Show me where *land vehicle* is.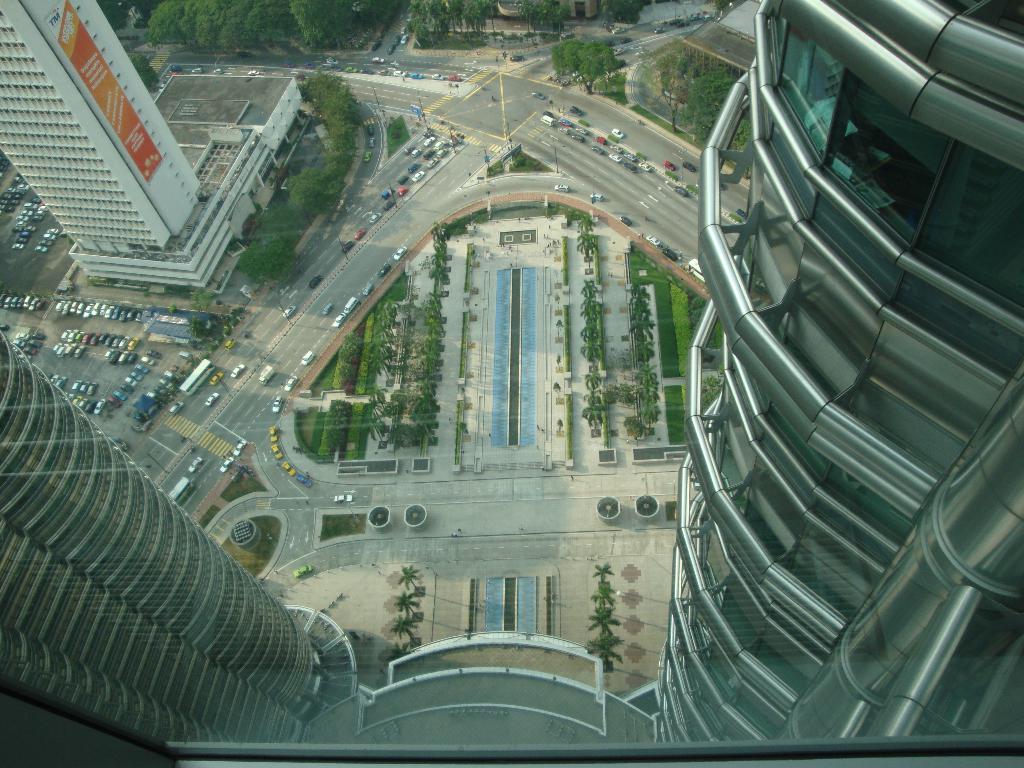
*land vehicle* is at 591:193:603:200.
